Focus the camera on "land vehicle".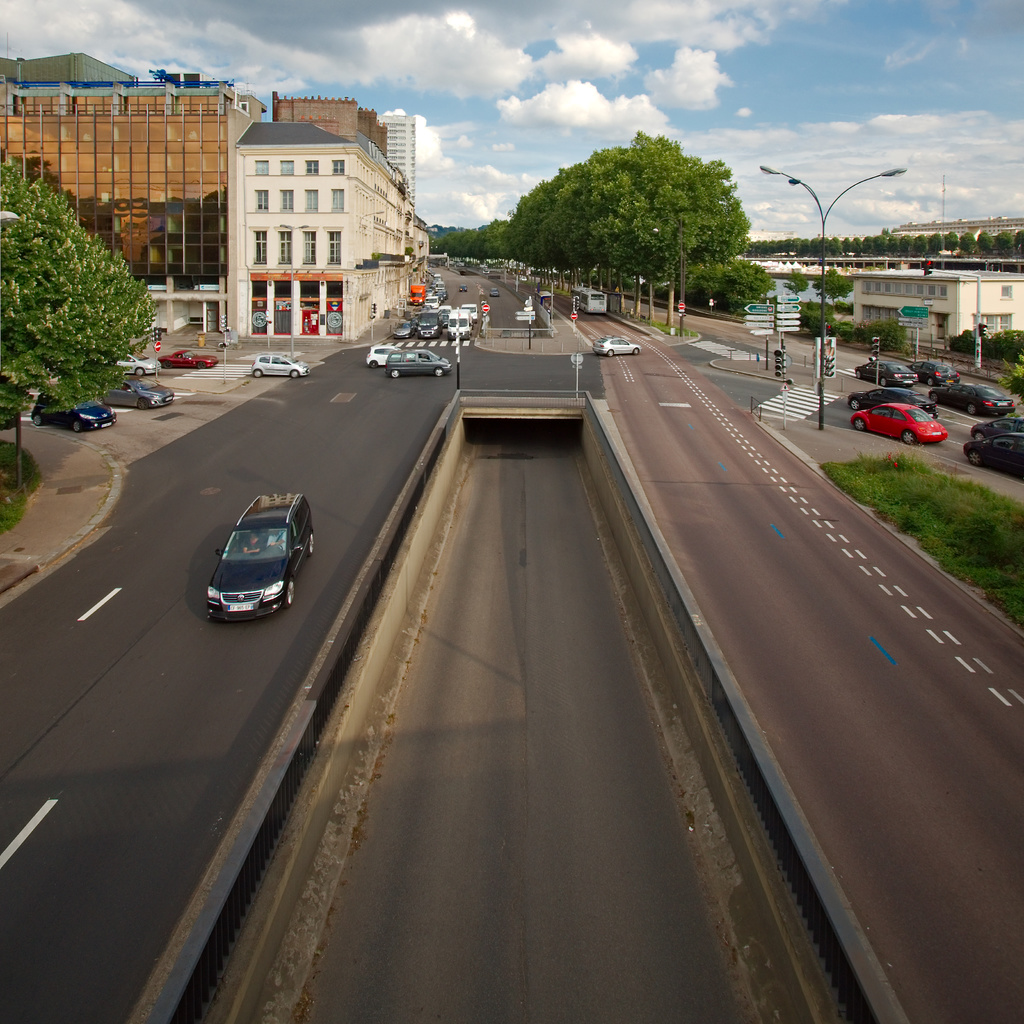
Focus region: pyautogui.locateOnScreen(435, 309, 445, 328).
